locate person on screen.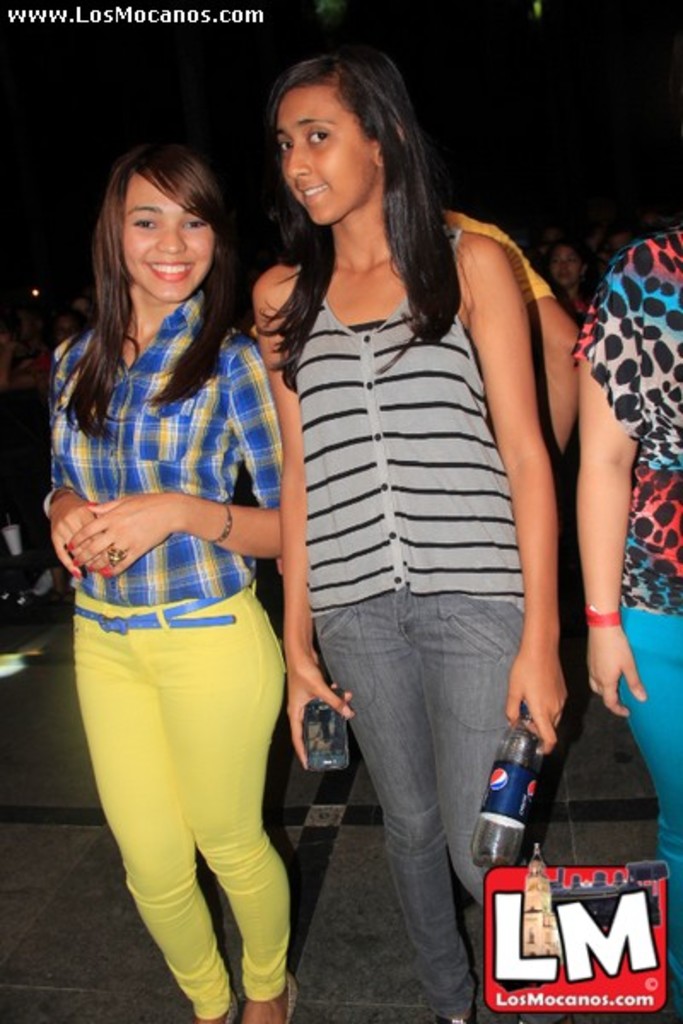
On screen at l=51, t=104, r=316, b=1023.
